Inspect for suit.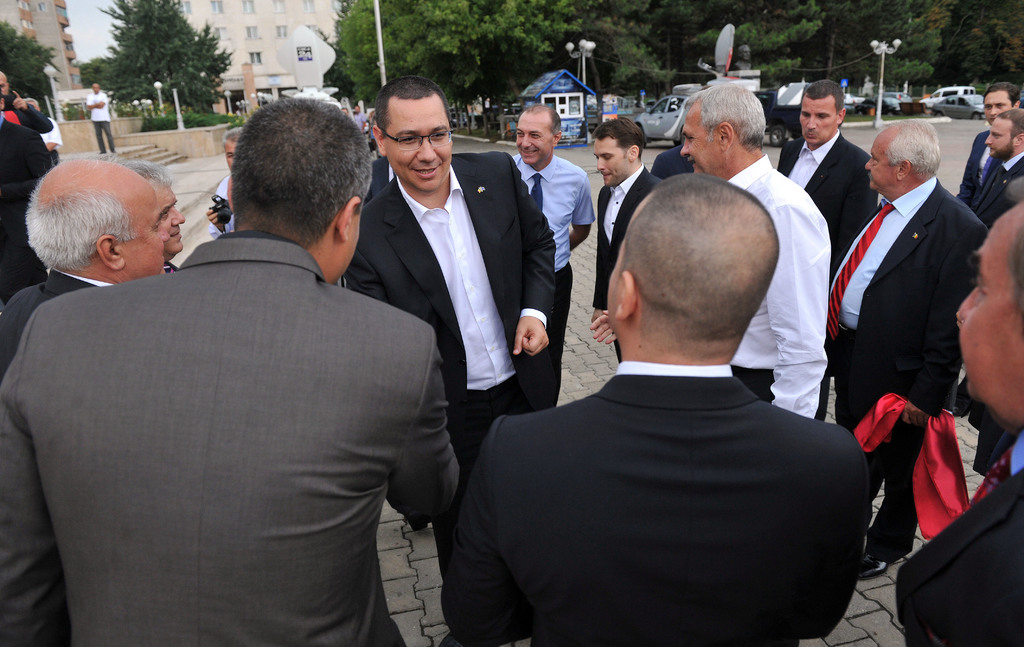
Inspection: (left=898, top=423, right=1023, bottom=646).
